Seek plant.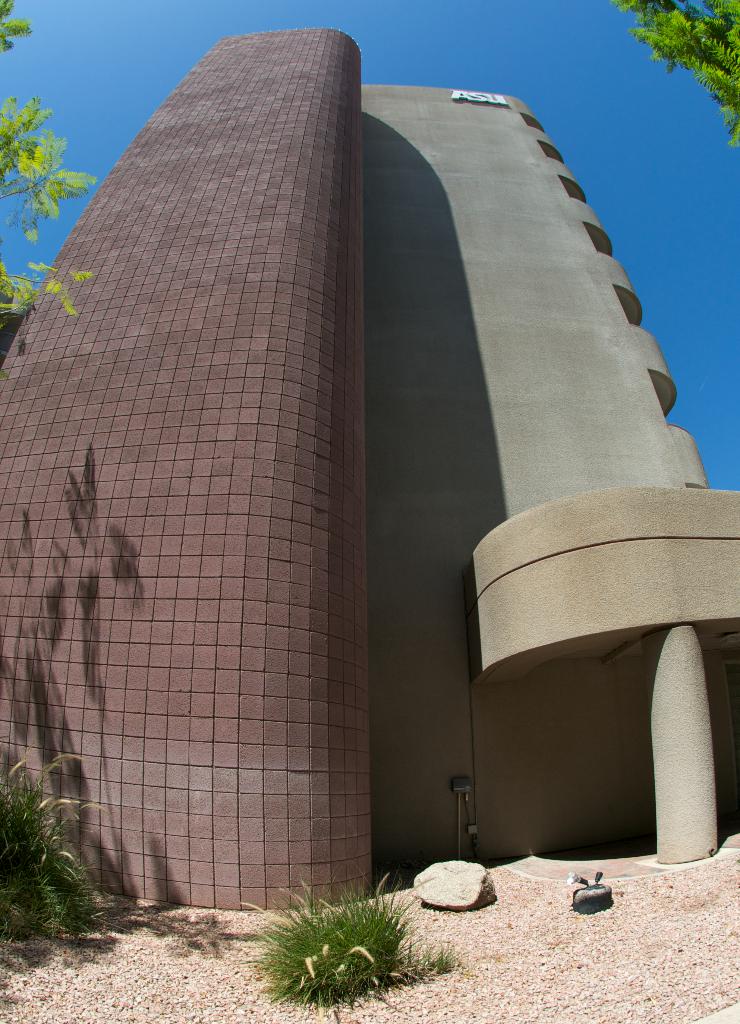
locate(0, 759, 98, 939).
